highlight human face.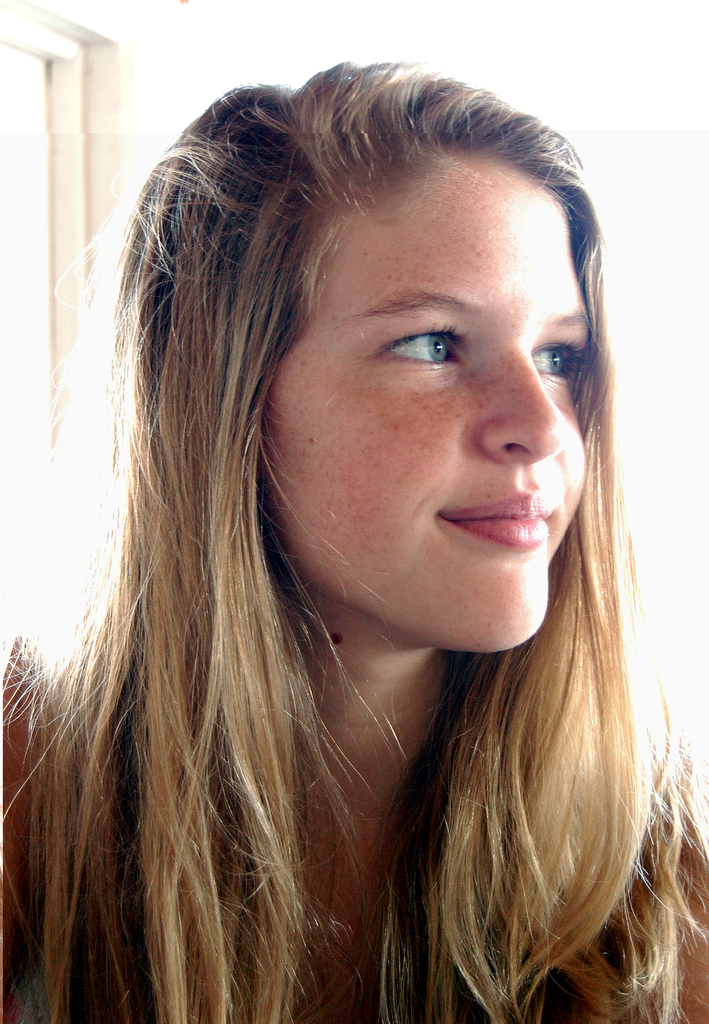
Highlighted region: x1=263 y1=179 x2=593 y2=655.
